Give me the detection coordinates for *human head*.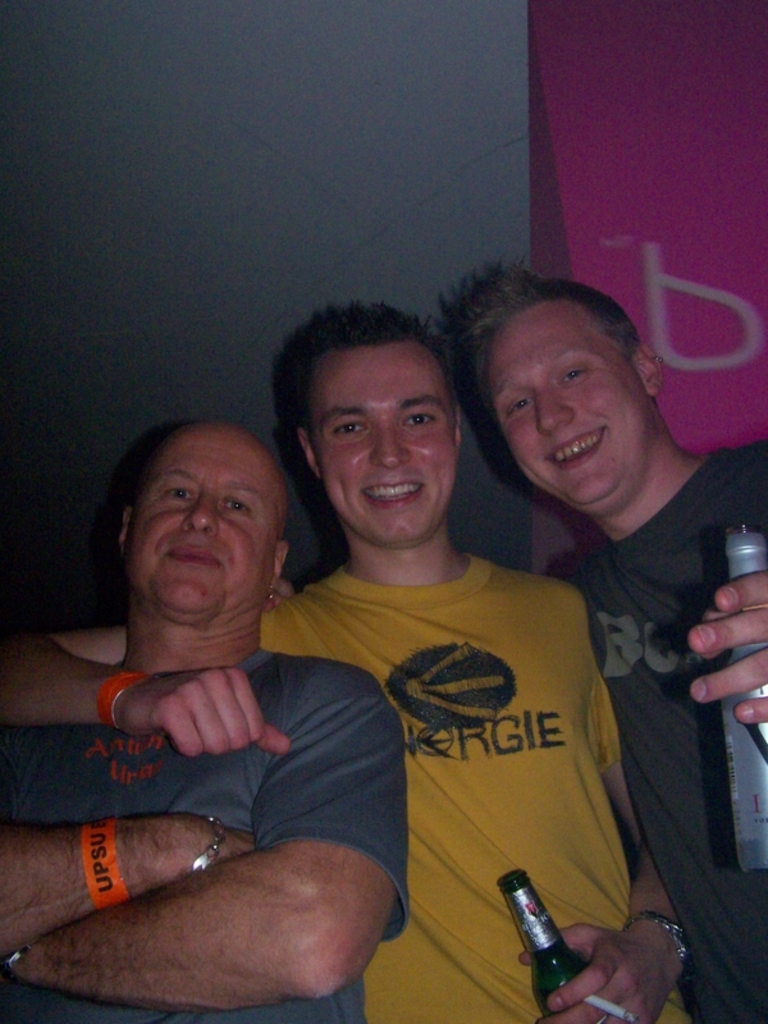
<region>429, 253, 667, 521</region>.
